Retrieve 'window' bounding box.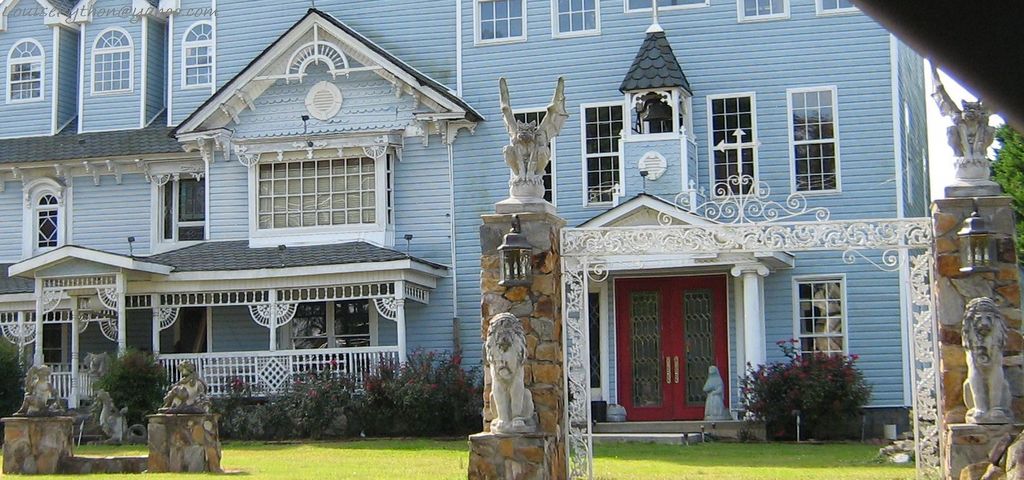
Bounding box: [582,292,600,392].
